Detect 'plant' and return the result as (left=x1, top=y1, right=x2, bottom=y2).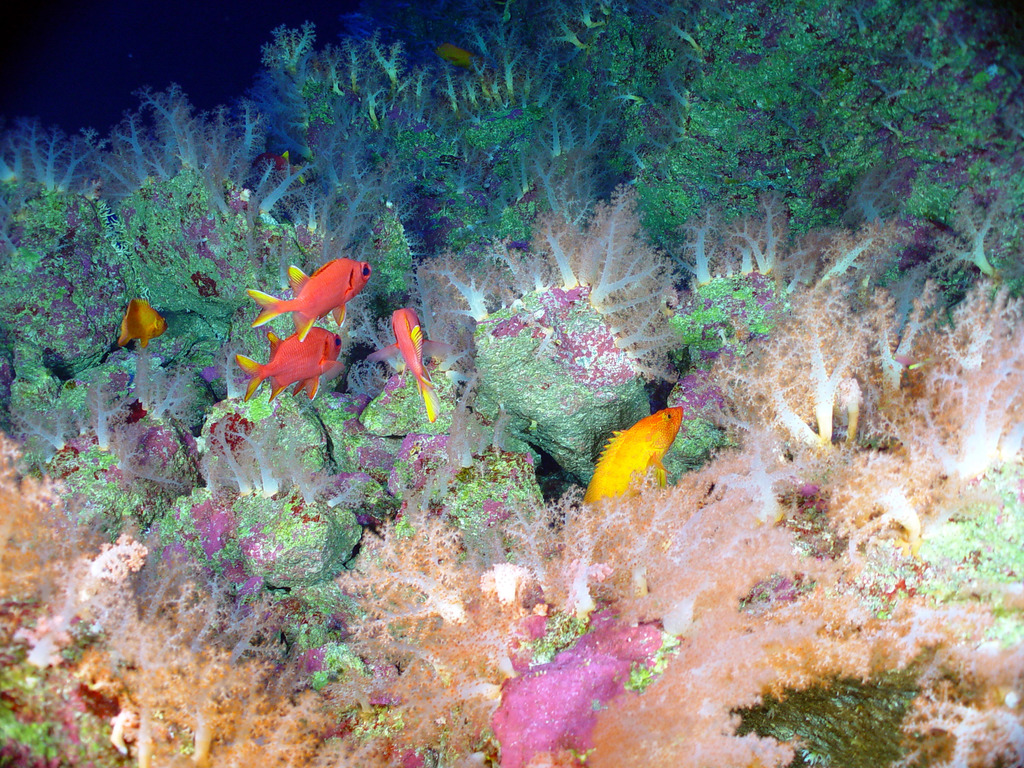
(left=124, top=87, right=284, bottom=332).
